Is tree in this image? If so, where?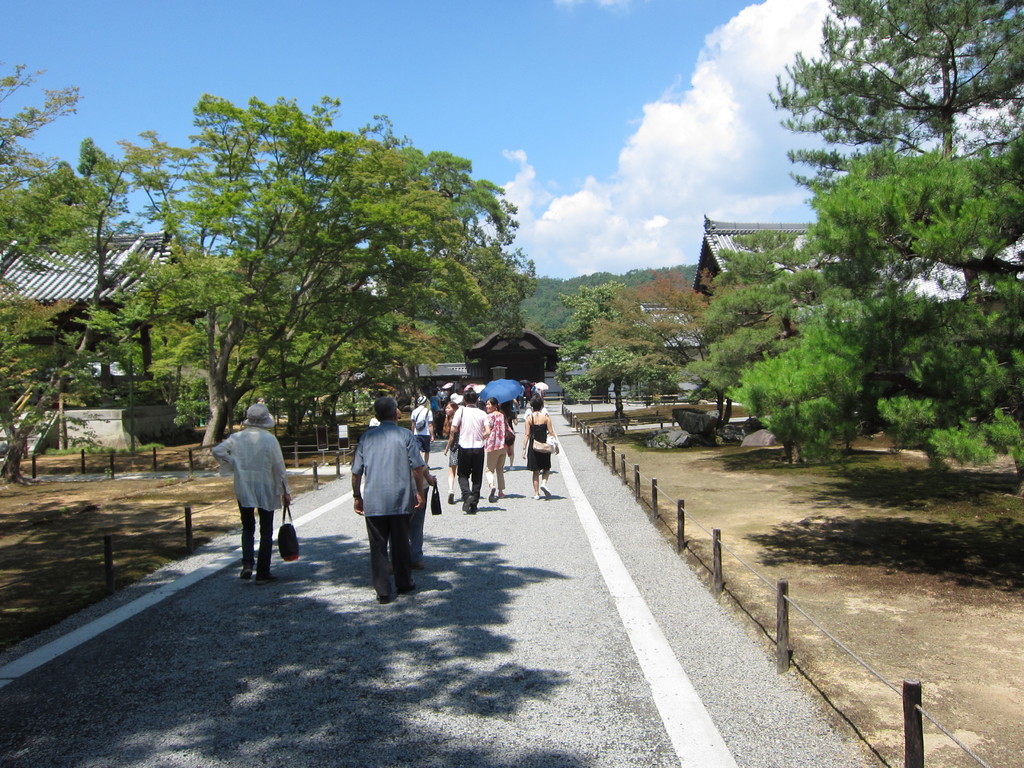
Yes, at (763, 0, 1023, 480).
